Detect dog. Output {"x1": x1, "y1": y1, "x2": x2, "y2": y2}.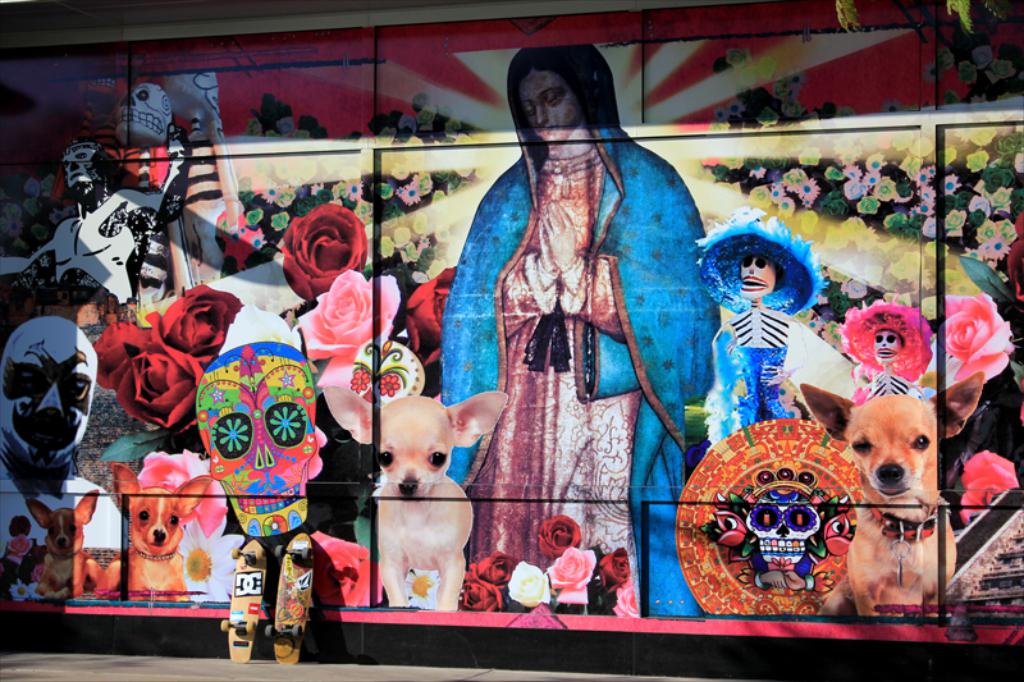
{"x1": 24, "y1": 489, "x2": 122, "y2": 599}.
